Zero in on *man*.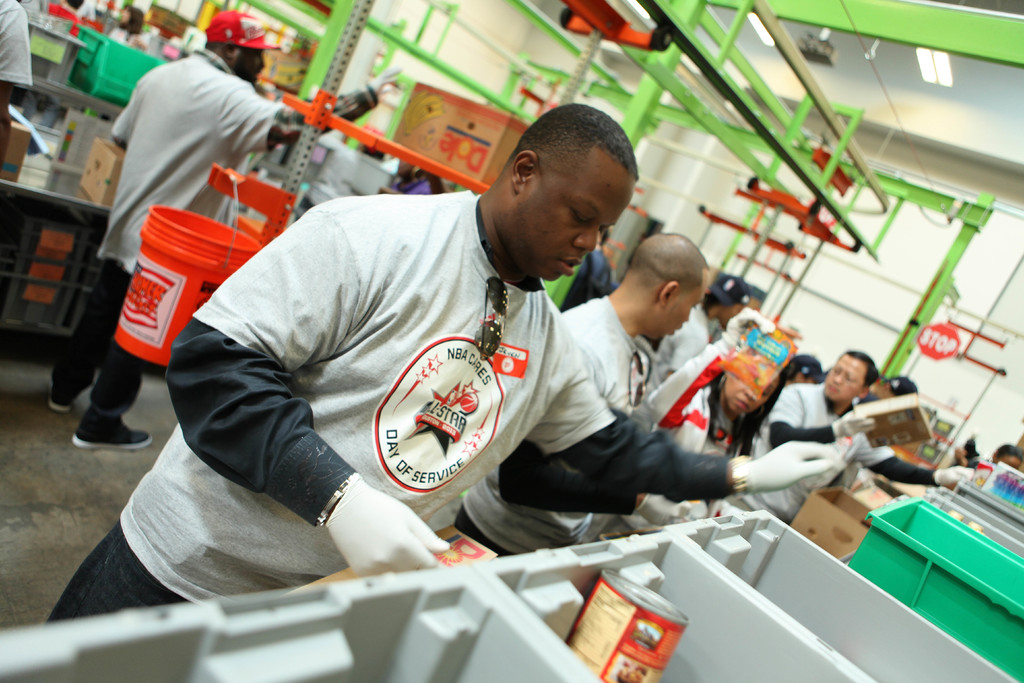
Zeroed in: [x1=0, y1=0, x2=36, y2=160].
